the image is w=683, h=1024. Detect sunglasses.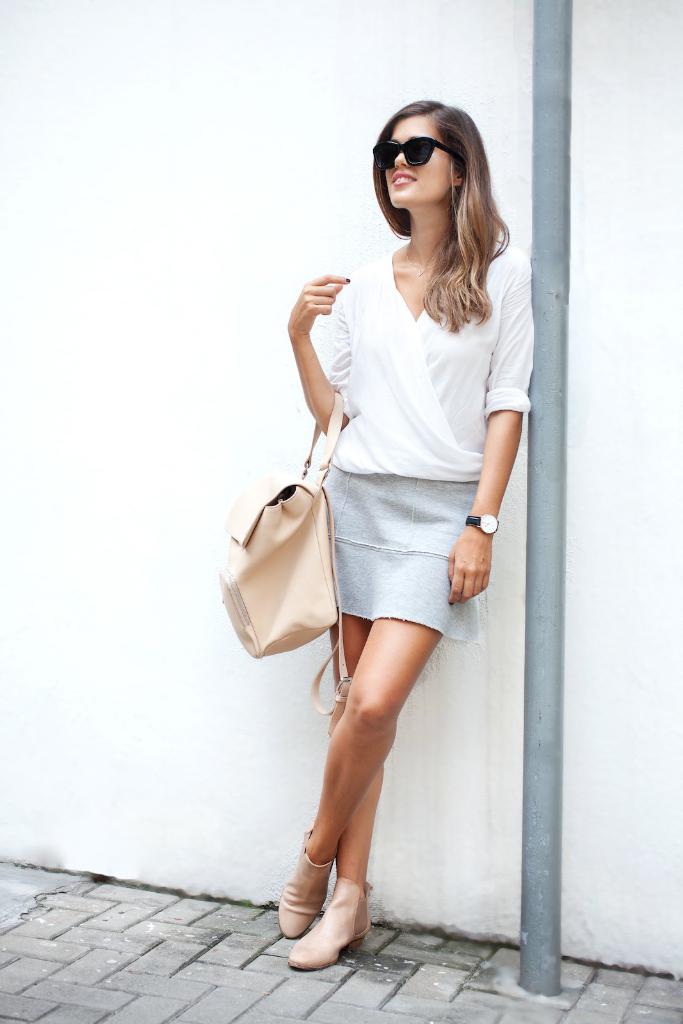
Detection: detection(375, 133, 462, 166).
